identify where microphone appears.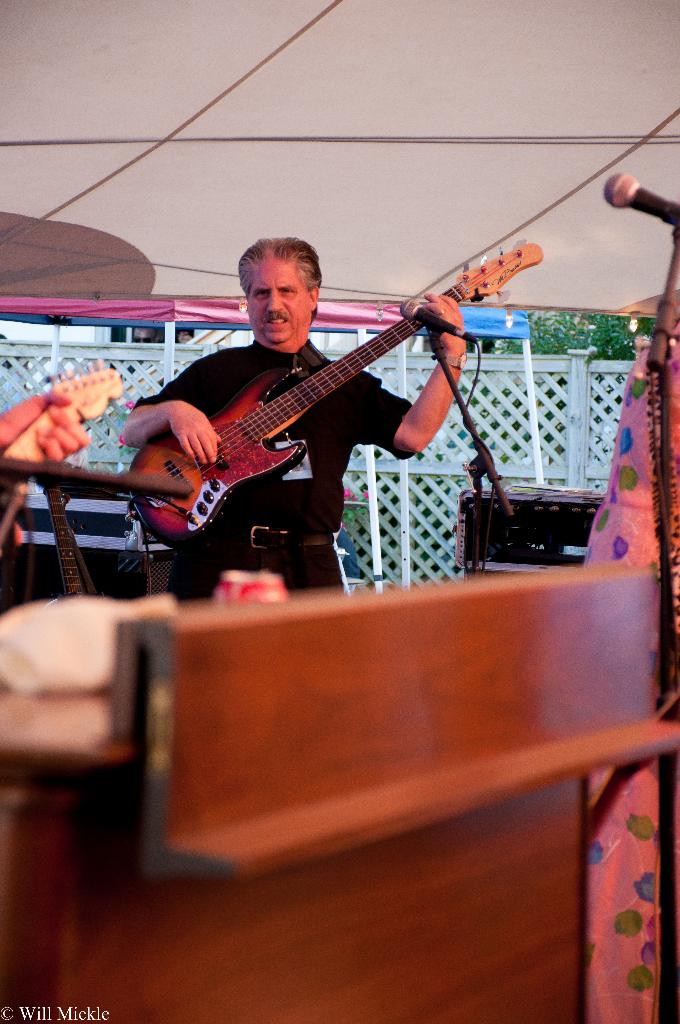
Appears at <box>604,163,679,239</box>.
